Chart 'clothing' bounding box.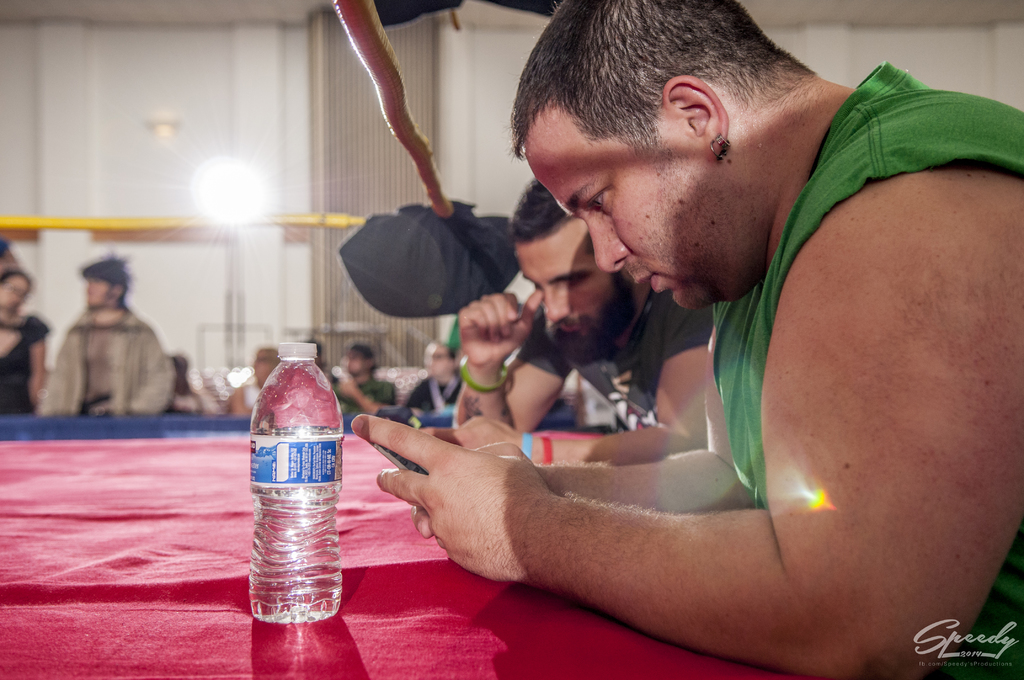
Charted: (x1=38, y1=280, x2=181, y2=433).
